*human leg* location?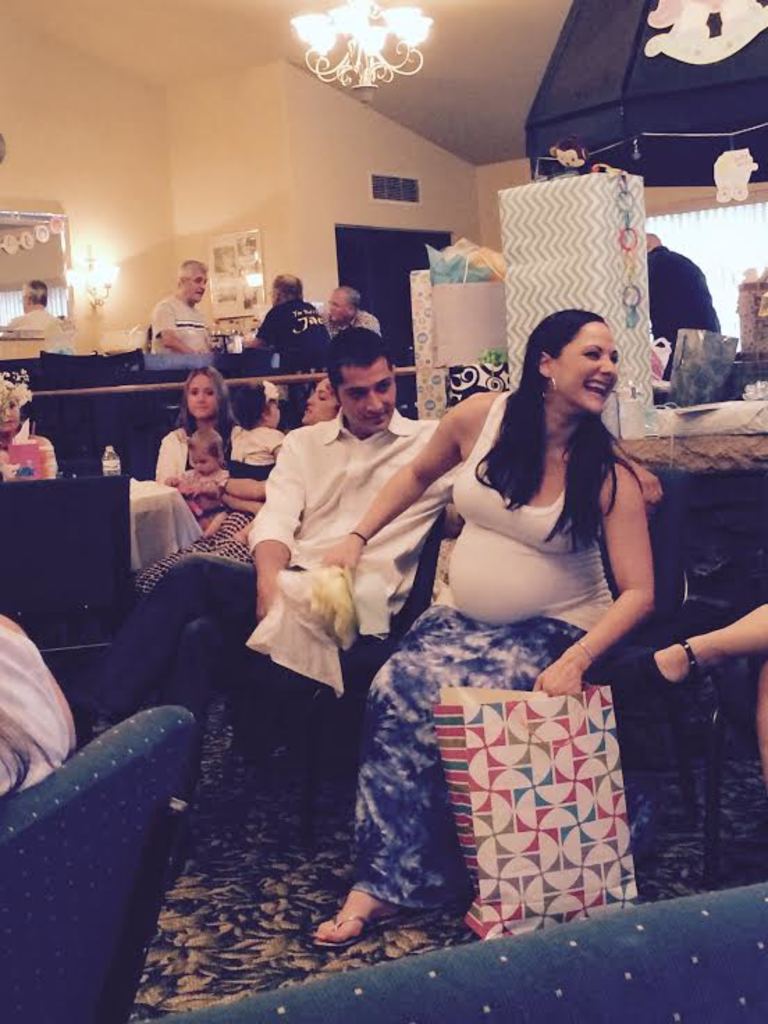
[left=77, top=551, right=256, bottom=726]
